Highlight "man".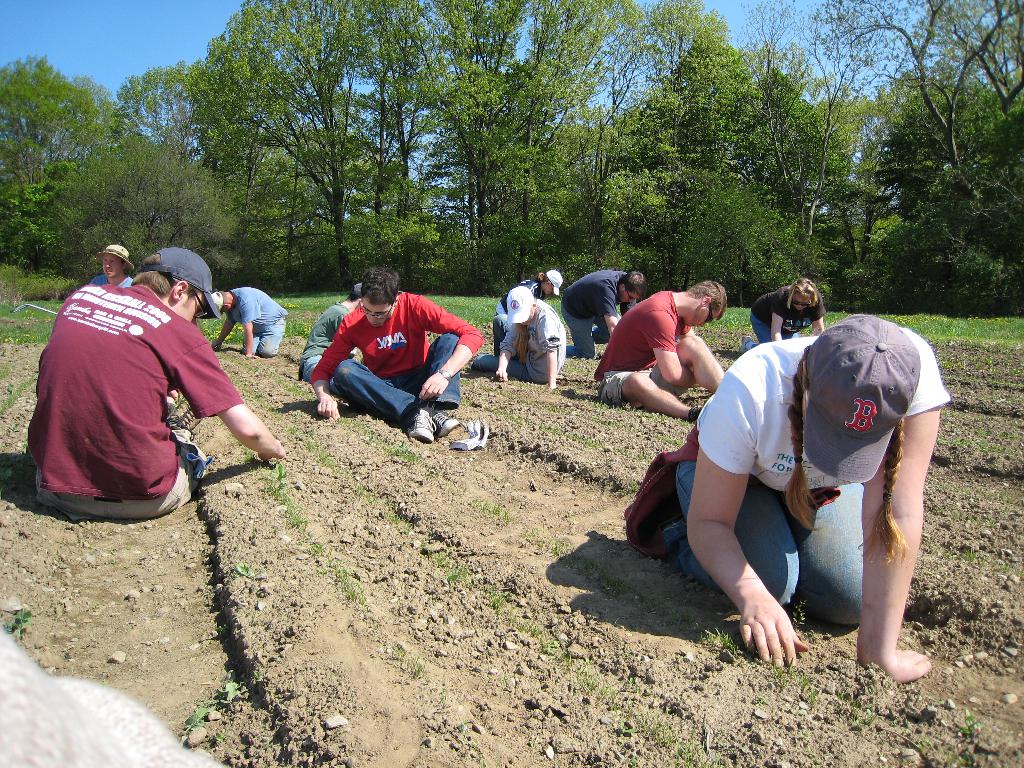
Highlighted region: <box>90,243,136,289</box>.
